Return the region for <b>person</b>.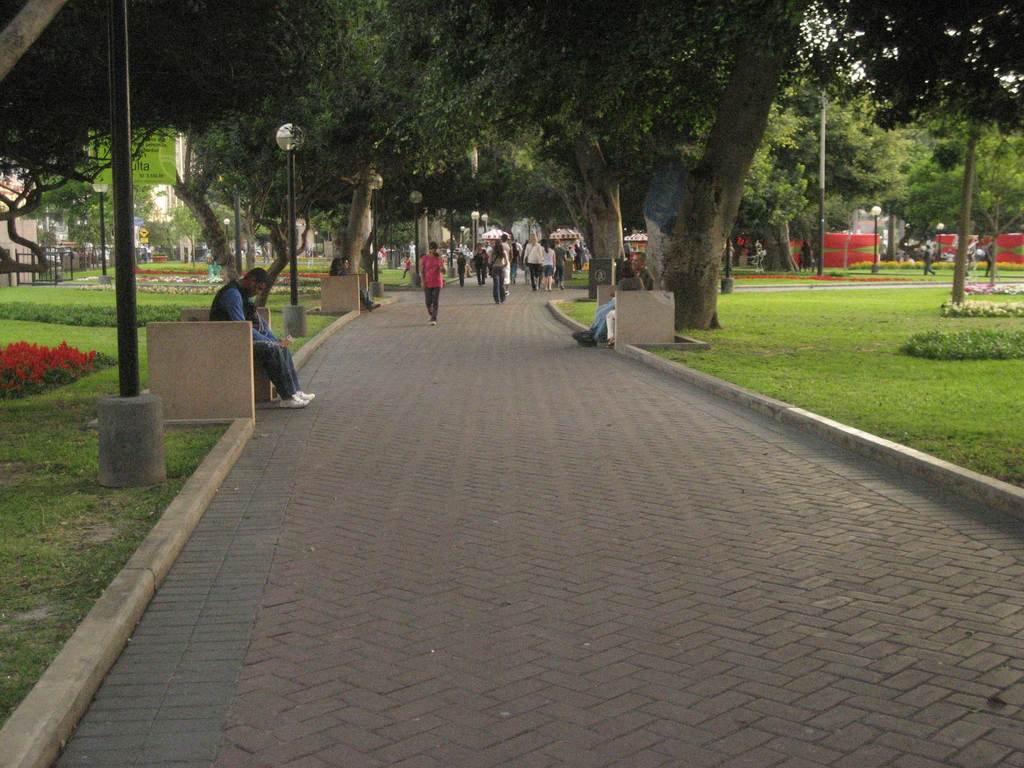
{"left": 575, "top": 244, "right": 584, "bottom": 268}.
